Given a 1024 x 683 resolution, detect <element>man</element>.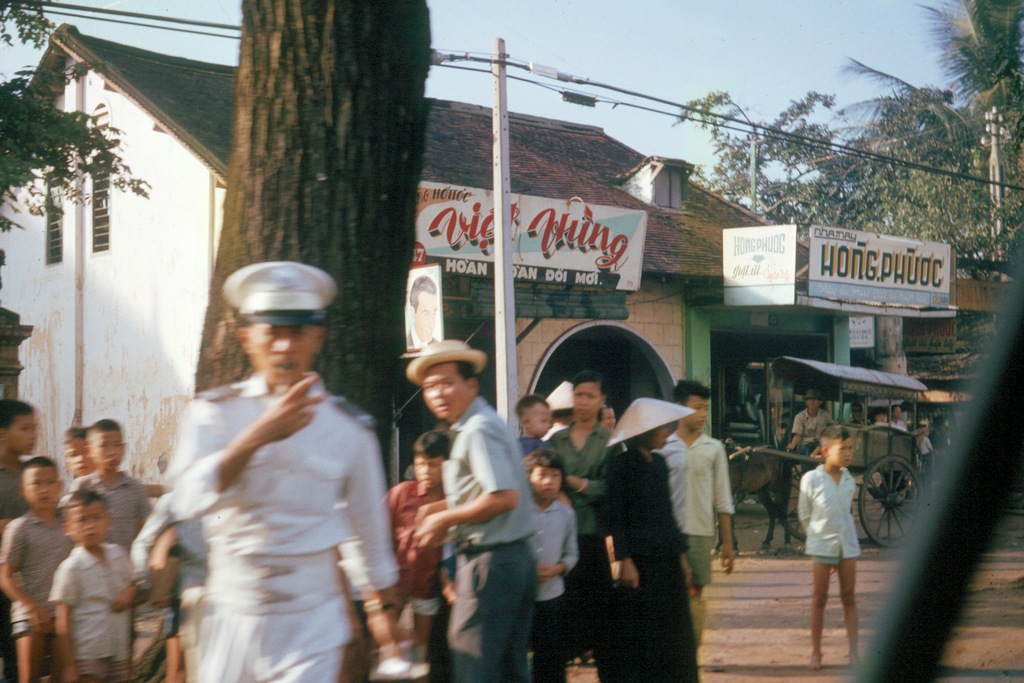
BBox(160, 257, 418, 682).
